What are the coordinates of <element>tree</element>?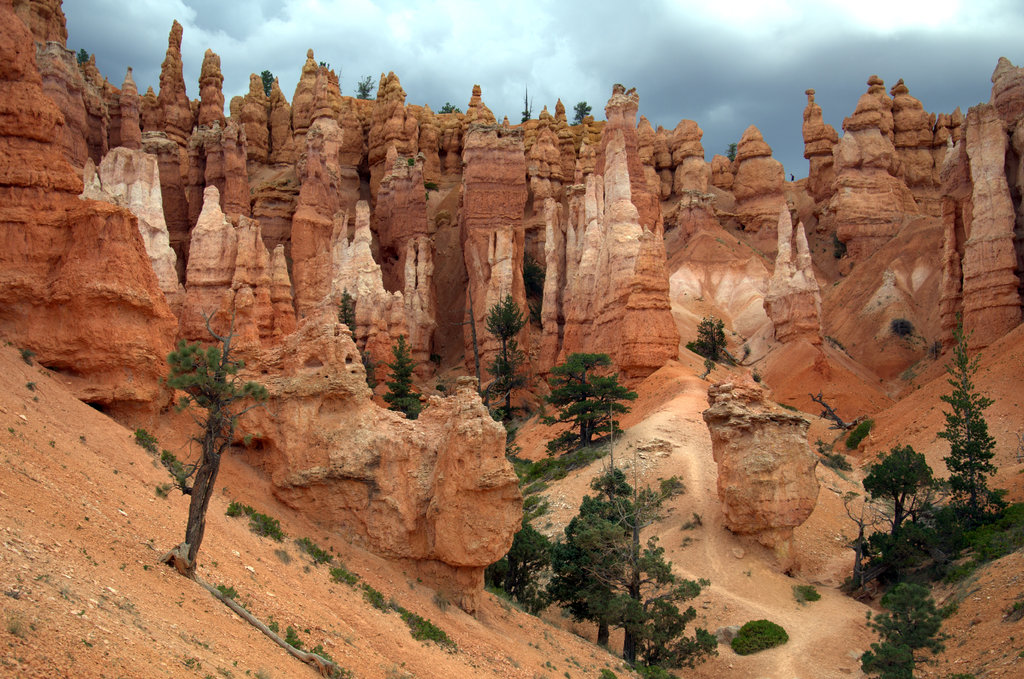
box=[340, 287, 380, 388].
